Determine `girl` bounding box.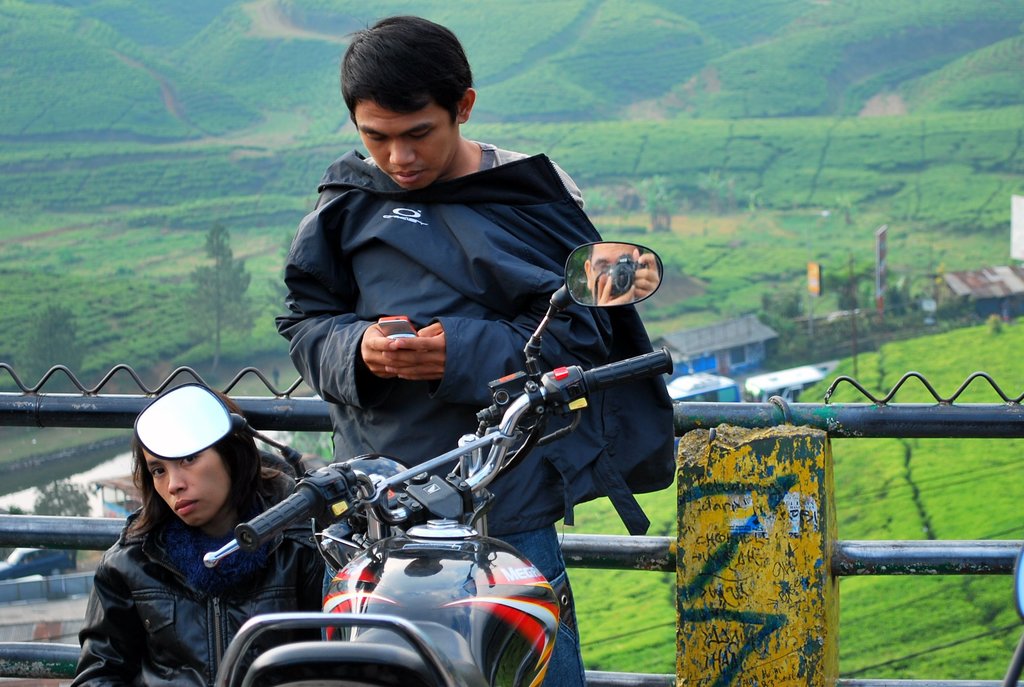
Determined: [71, 398, 331, 684].
